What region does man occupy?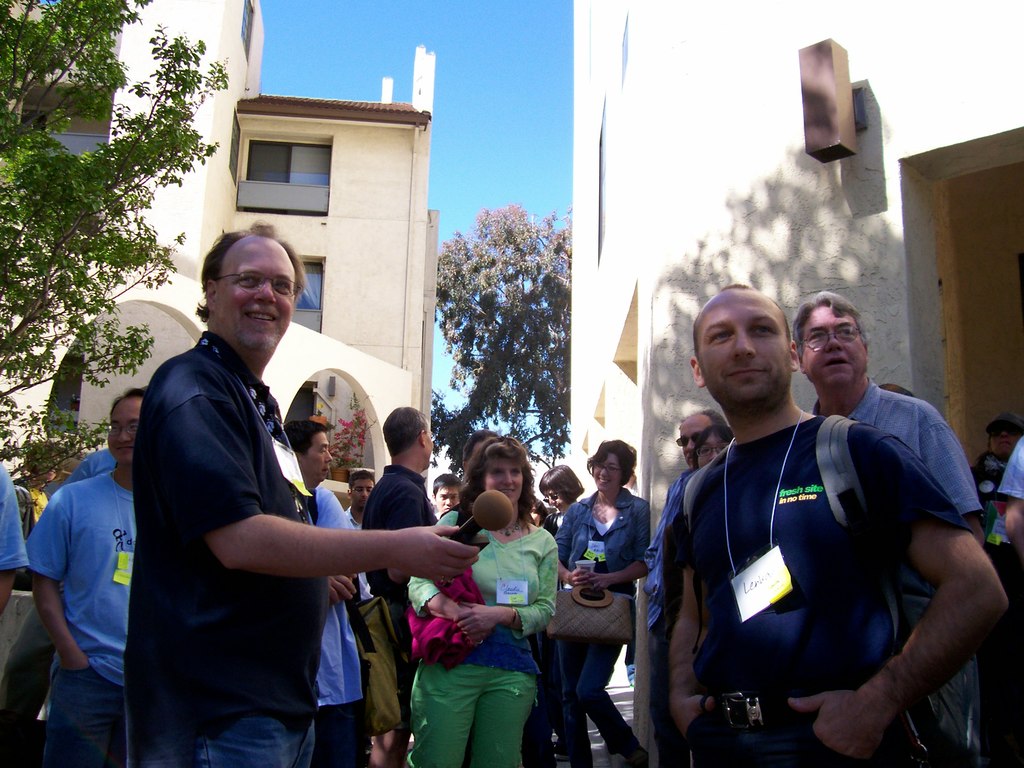
x1=358, y1=399, x2=442, y2=767.
